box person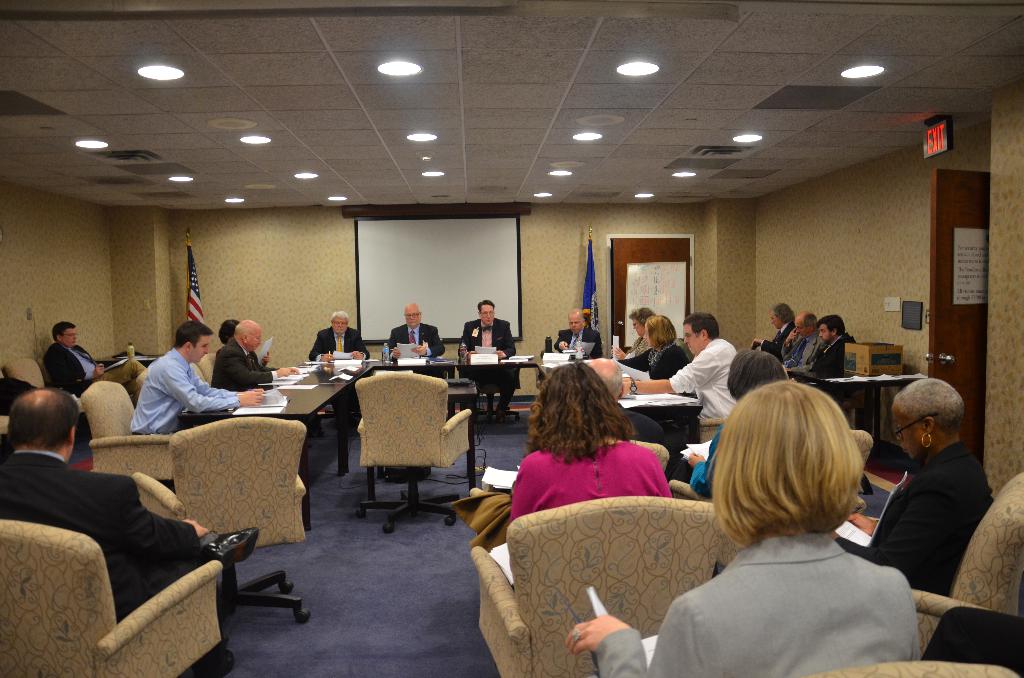
564,379,923,677
